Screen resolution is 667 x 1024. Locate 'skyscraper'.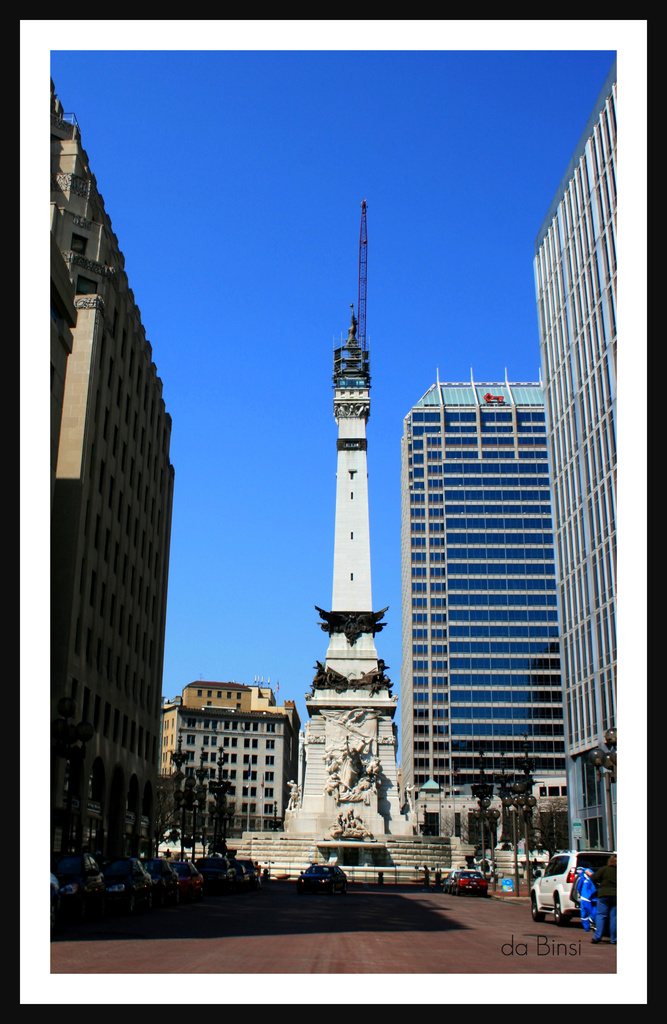
532,77,616,852.
